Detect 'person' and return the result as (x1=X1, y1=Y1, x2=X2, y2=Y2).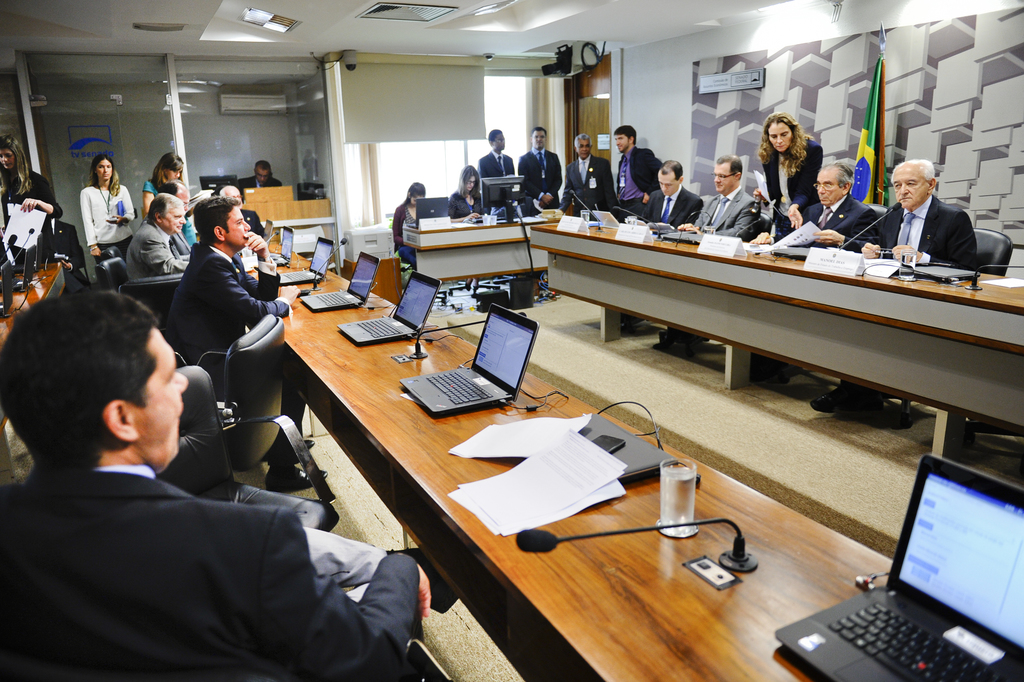
(x1=517, y1=128, x2=564, y2=208).
